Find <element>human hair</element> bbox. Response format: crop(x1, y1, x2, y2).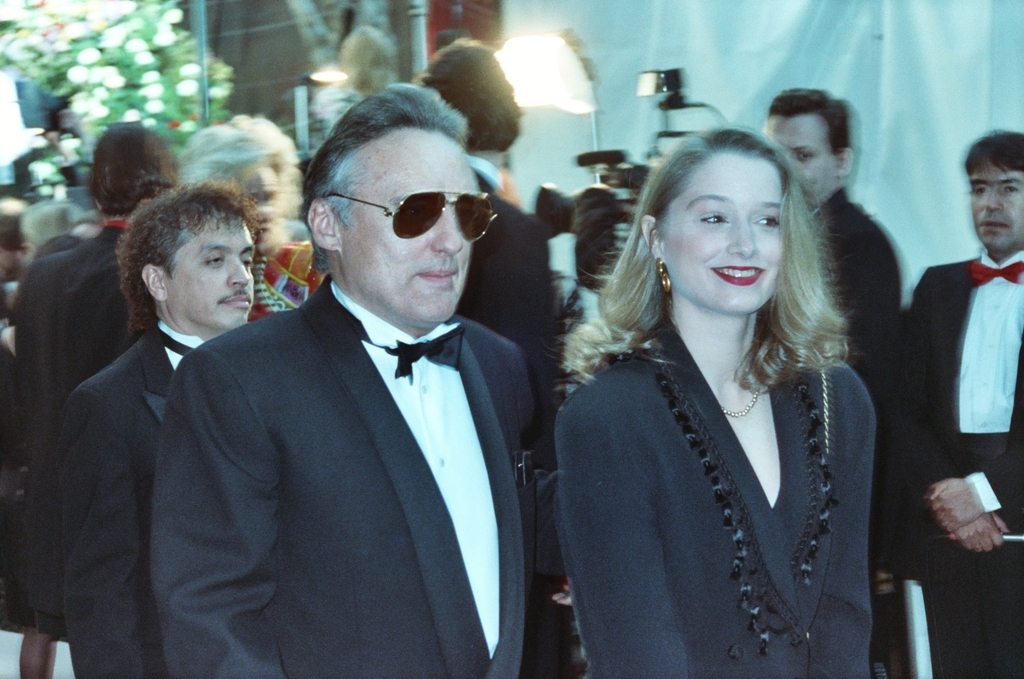
crop(570, 126, 848, 401).
